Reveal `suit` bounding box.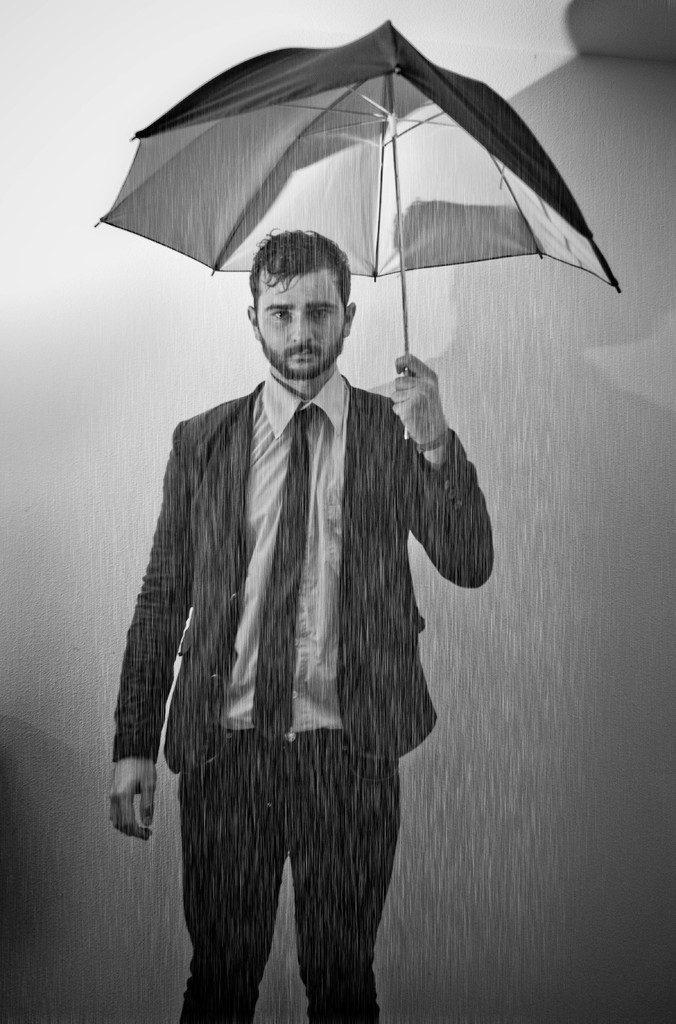
Revealed: x1=124 y1=257 x2=481 y2=1023.
